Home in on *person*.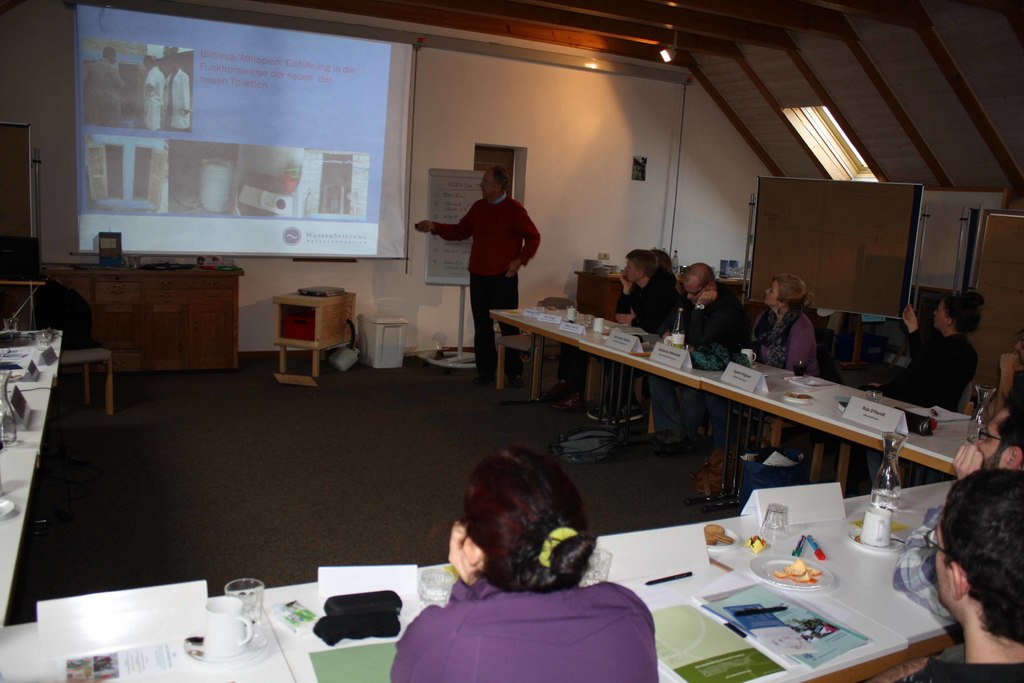
Homed in at pyautogui.locateOnScreen(90, 47, 127, 129).
